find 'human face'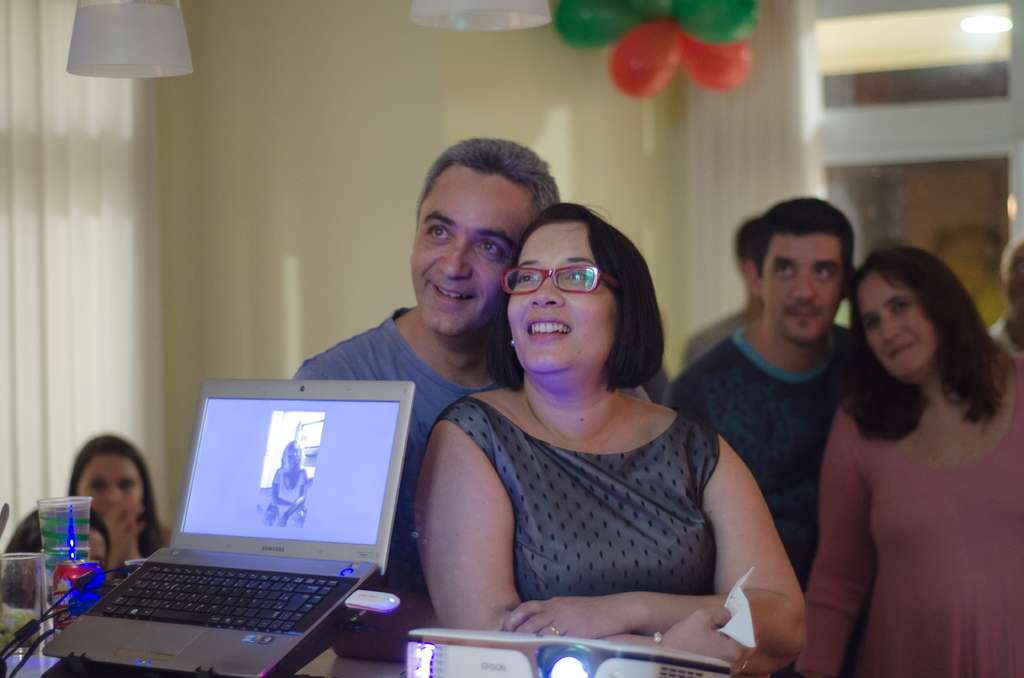
bbox=[72, 456, 143, 530]
